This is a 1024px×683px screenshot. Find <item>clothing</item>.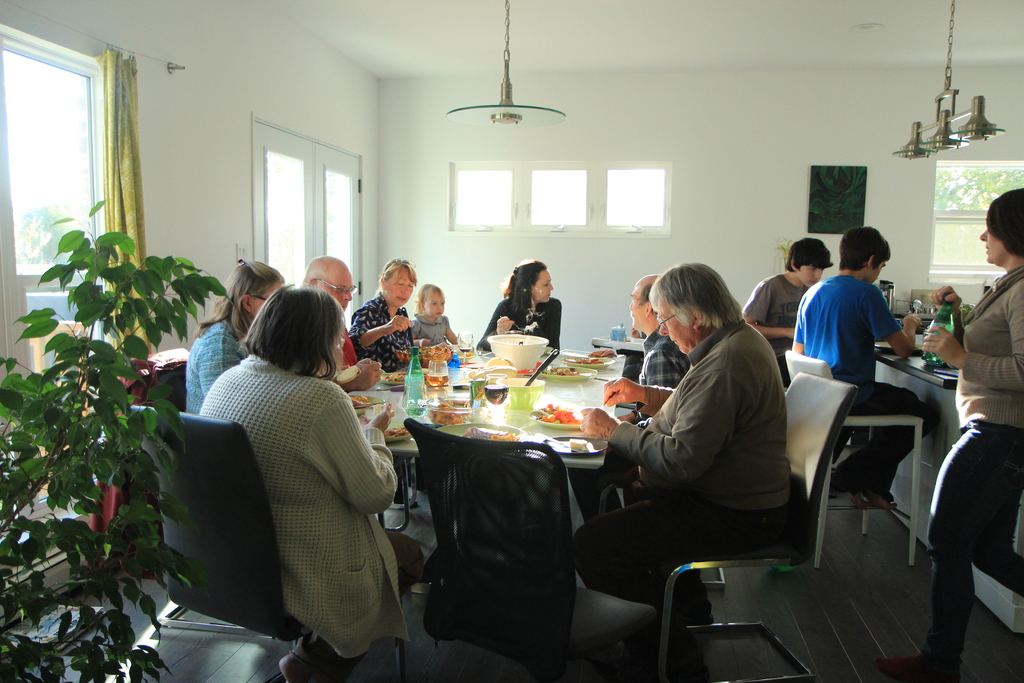
Bounding box: left=481, top=297, right=562, bottom=353.
